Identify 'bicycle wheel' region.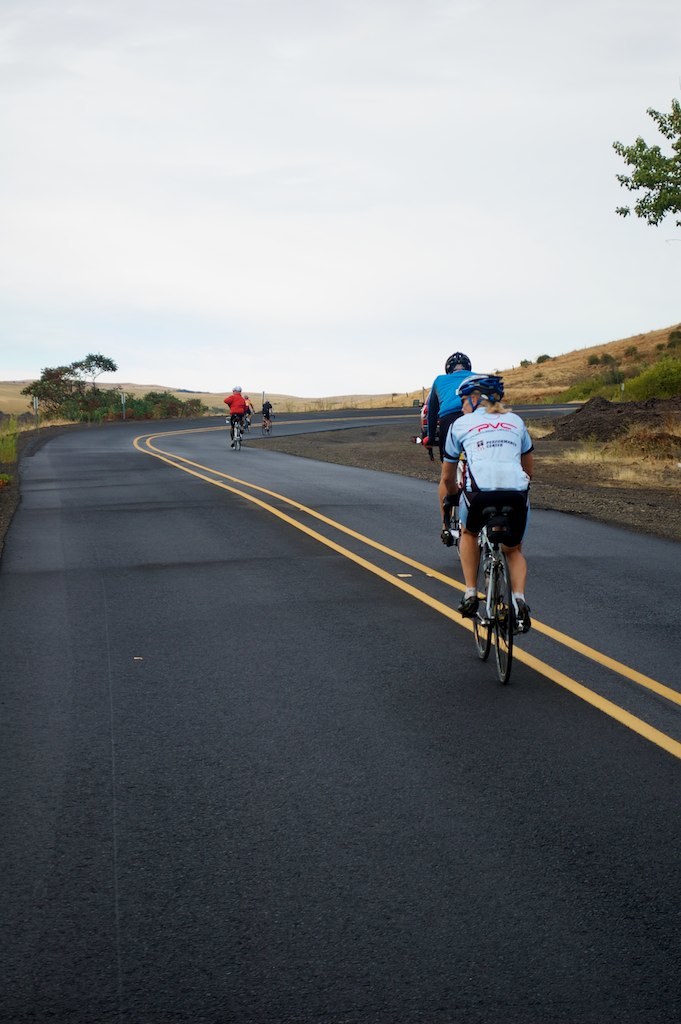
Region: {"x1": 263, "y1": 420, "x2": 274, "y2": 437}.
